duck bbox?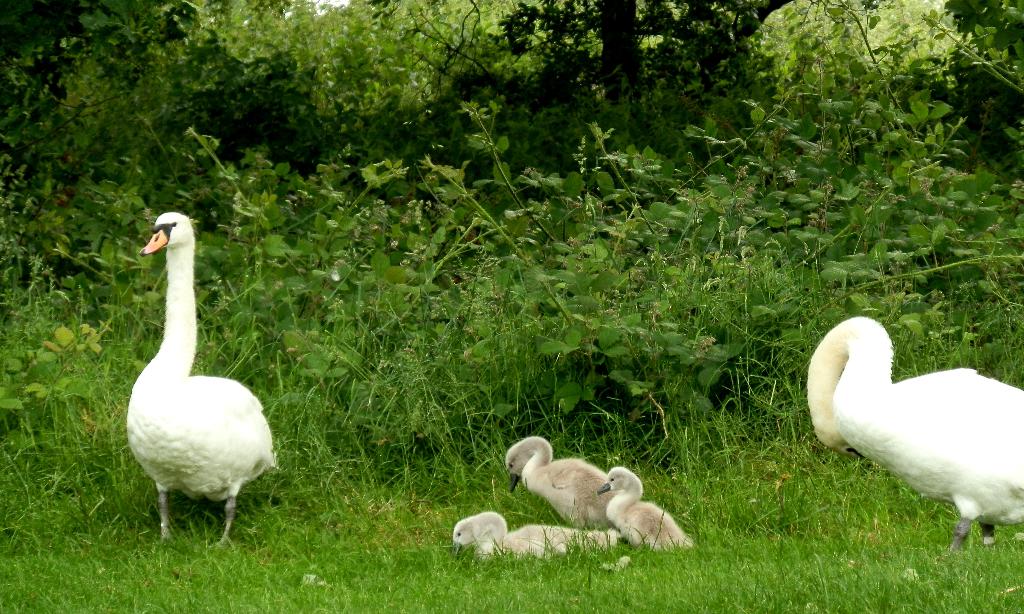
locate(801, 312, 1023, 548)
